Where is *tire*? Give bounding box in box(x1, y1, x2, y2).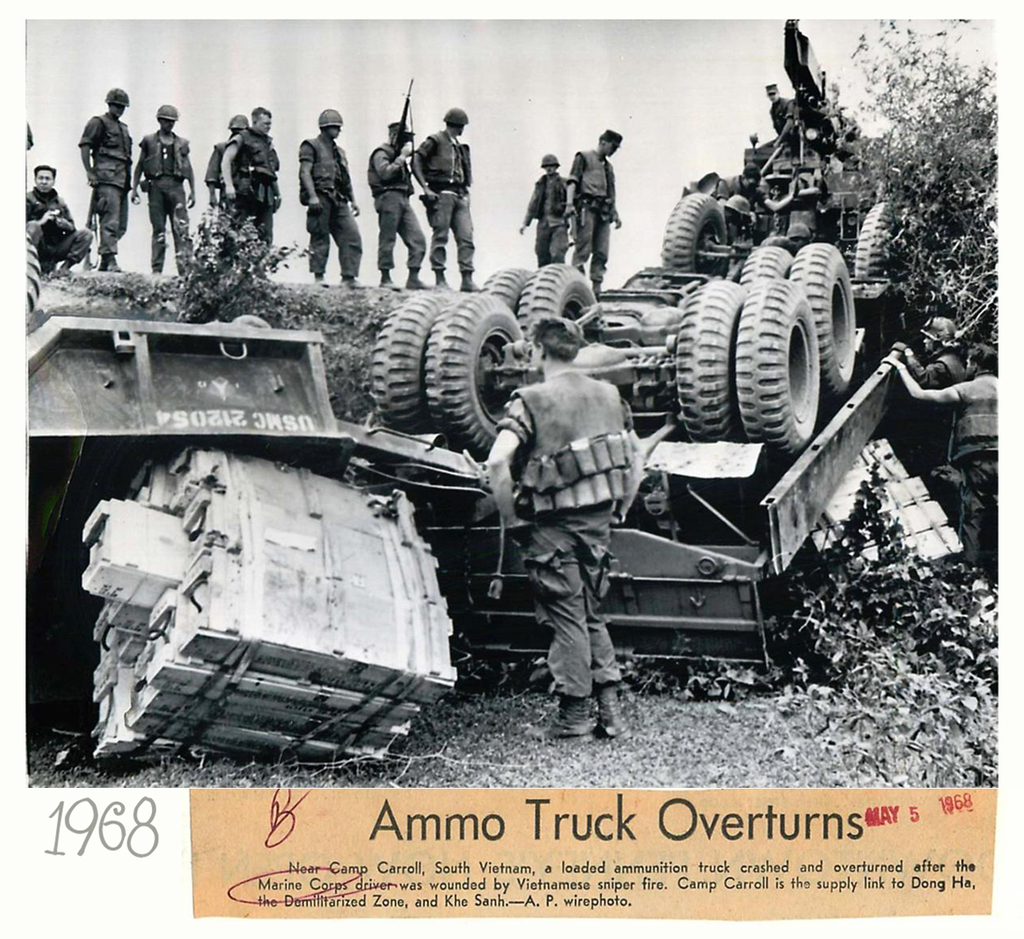
box(374, 291, 451, 436).
